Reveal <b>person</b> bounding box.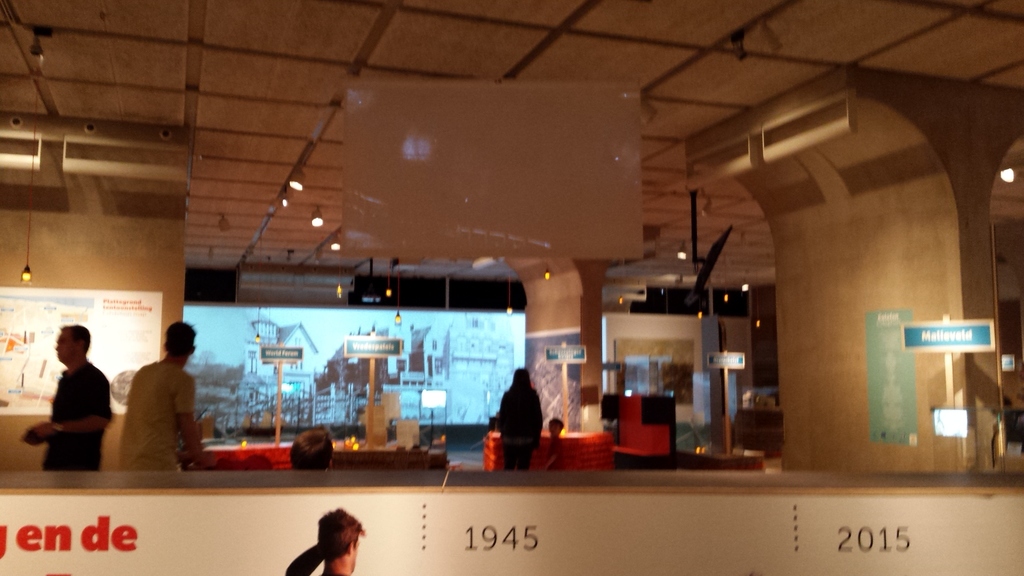
Revealed: region(113, 326, 208, 476).
